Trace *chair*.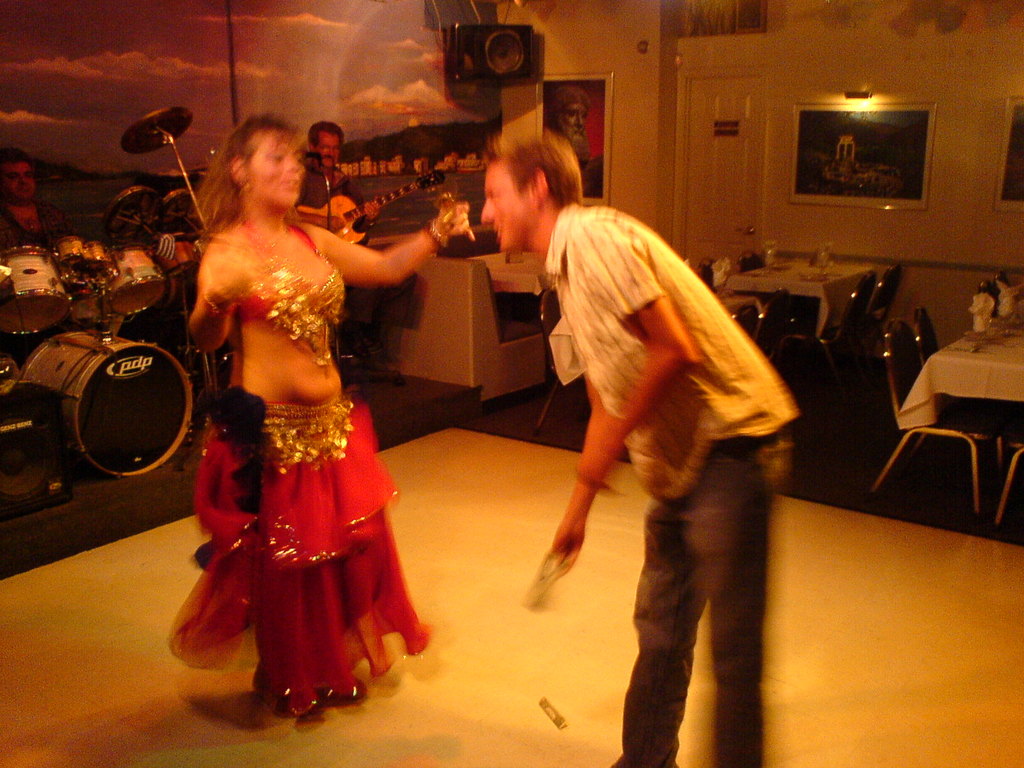
Traced to 780, 271, 874, 394.
